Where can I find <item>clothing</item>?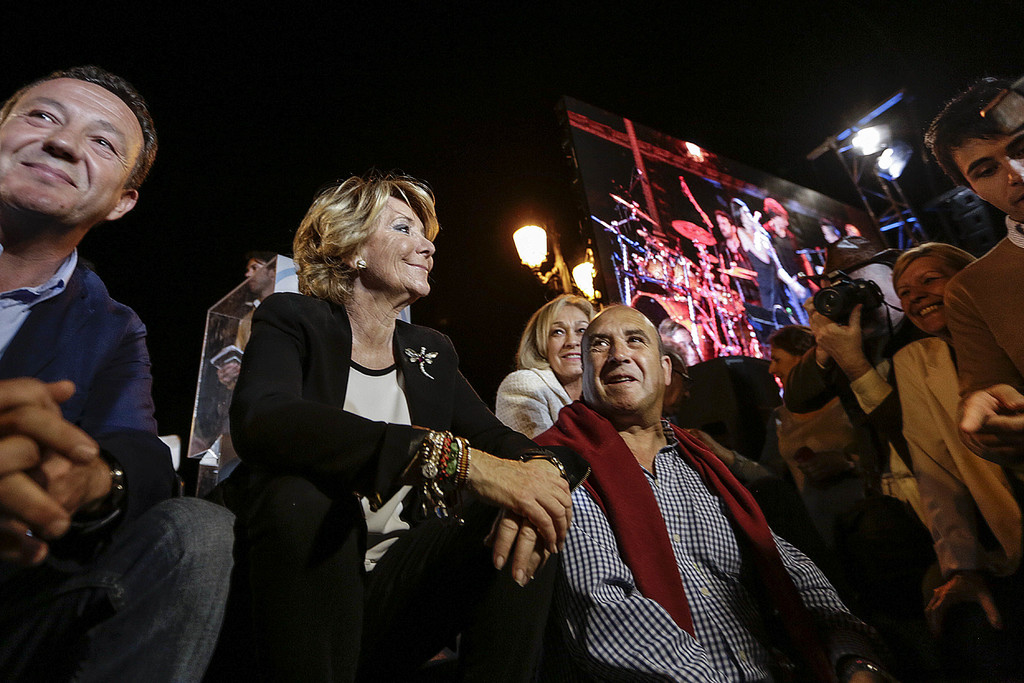
You can find it at 748 219 793 324.
